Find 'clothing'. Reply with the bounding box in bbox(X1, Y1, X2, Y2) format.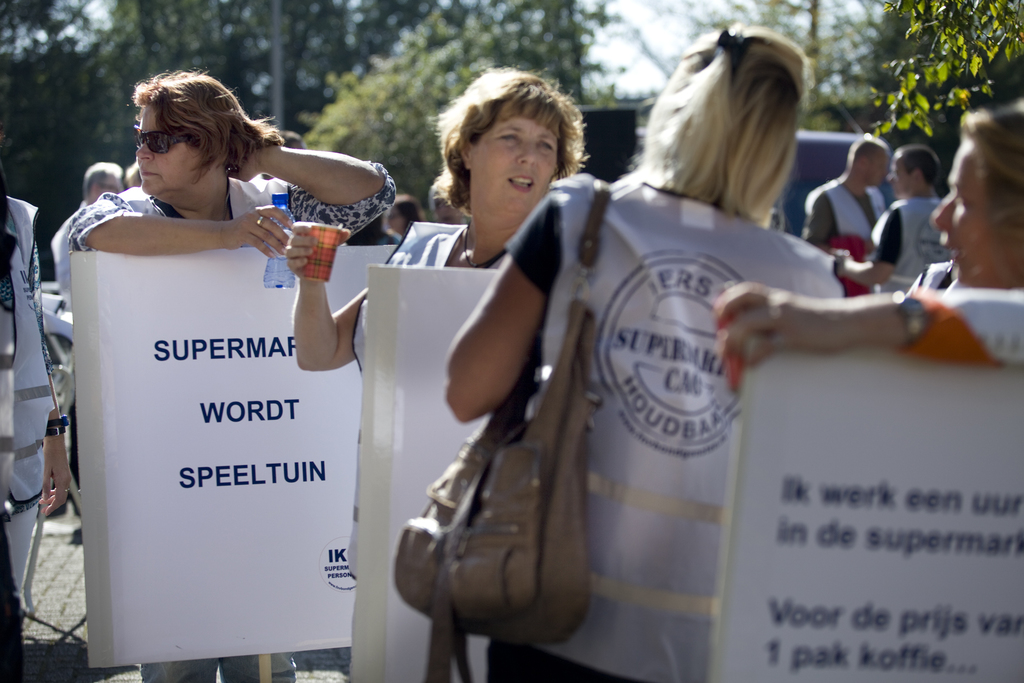
bbox(499, 142, 885, 682).
